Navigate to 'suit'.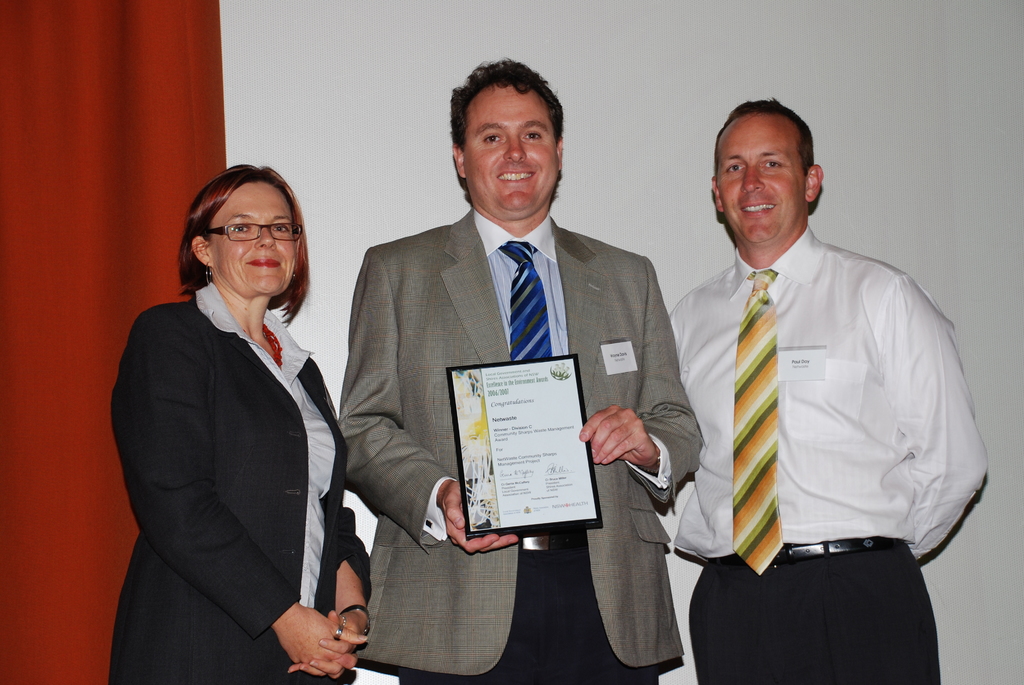
Navigation target: (338,191,710,622).
